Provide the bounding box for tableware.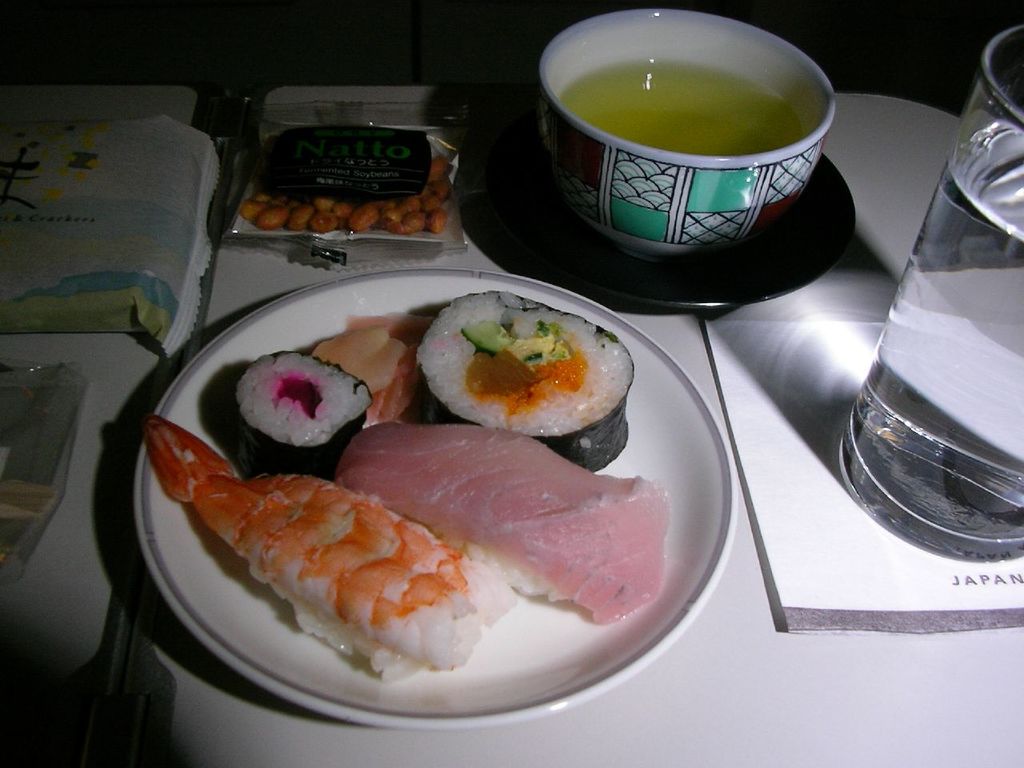
select_region(527, 0, 846, 250).
